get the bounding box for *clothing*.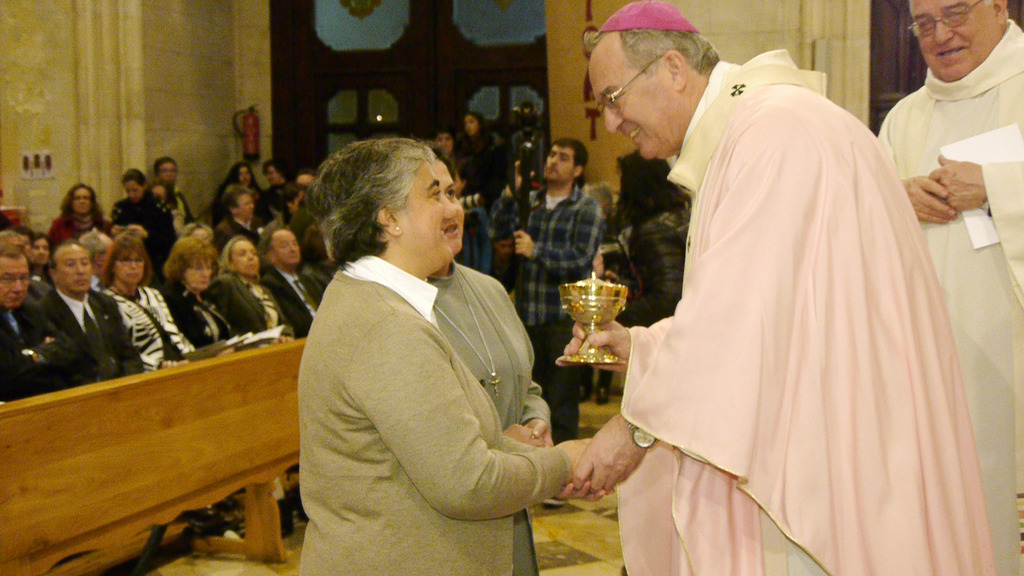
detection(174, 279, 238, 361).
